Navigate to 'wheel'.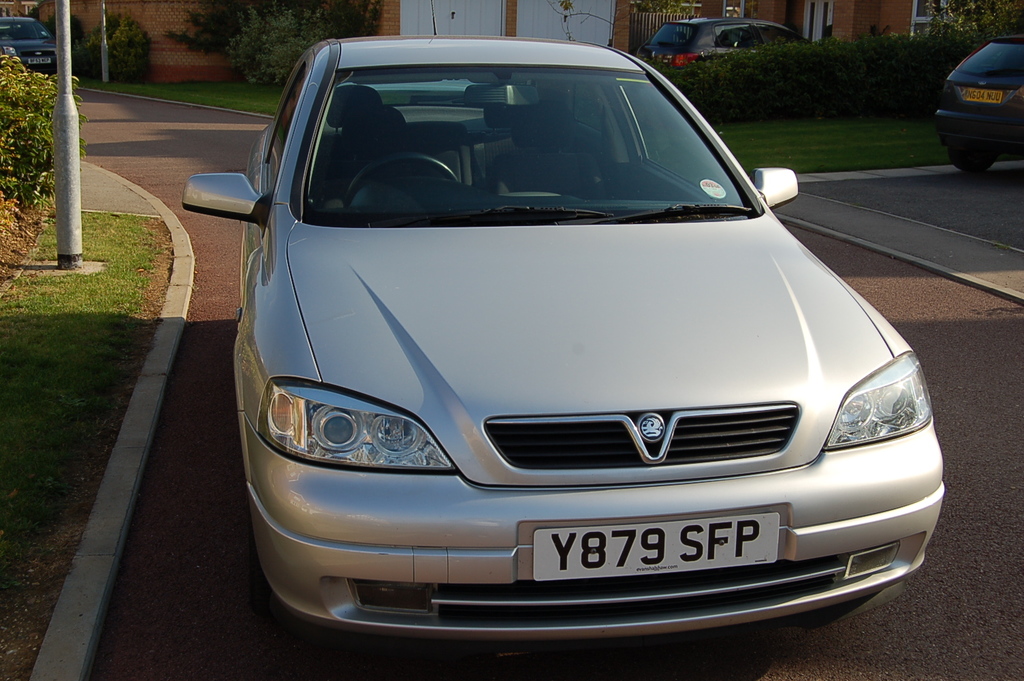
Navigation target: x1=950, y1=138, x2=982, y2=176.
